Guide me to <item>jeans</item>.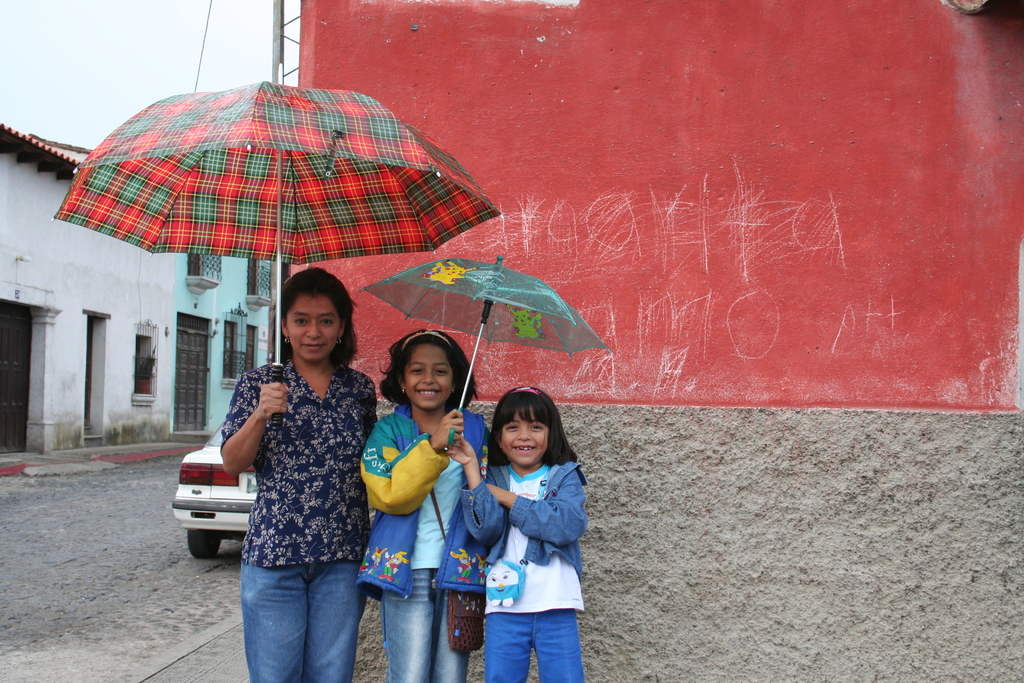
Guidance: BBox(239, 550, 365, 680).
